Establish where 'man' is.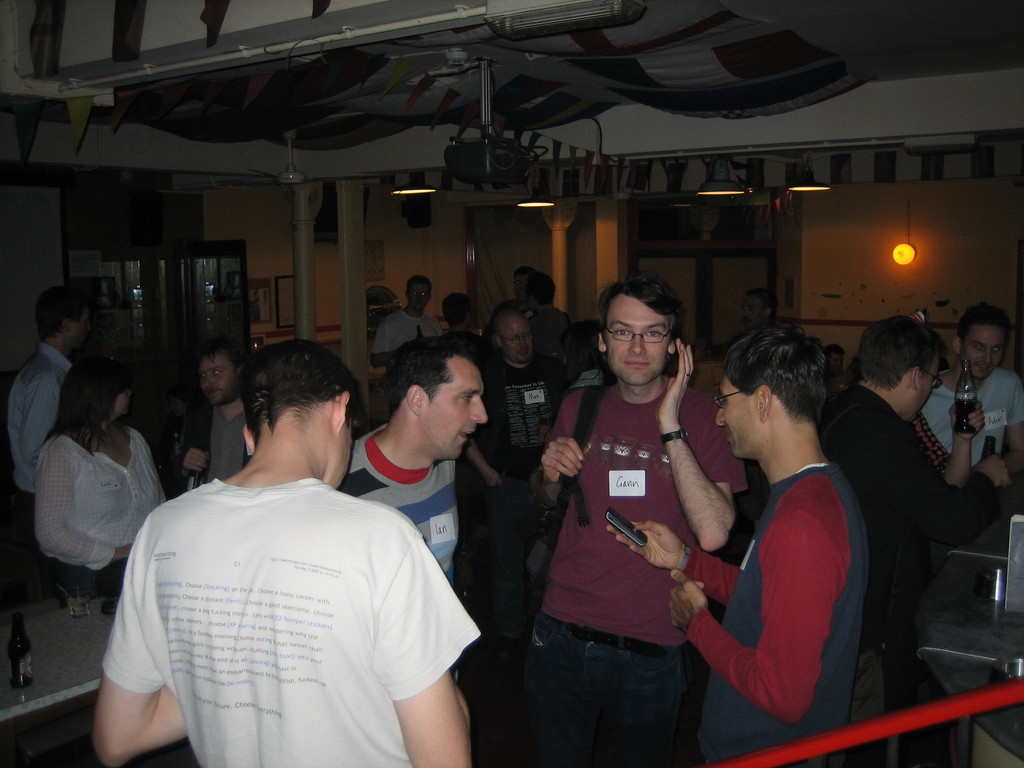
Established at region(175, 339, 257, 488).
